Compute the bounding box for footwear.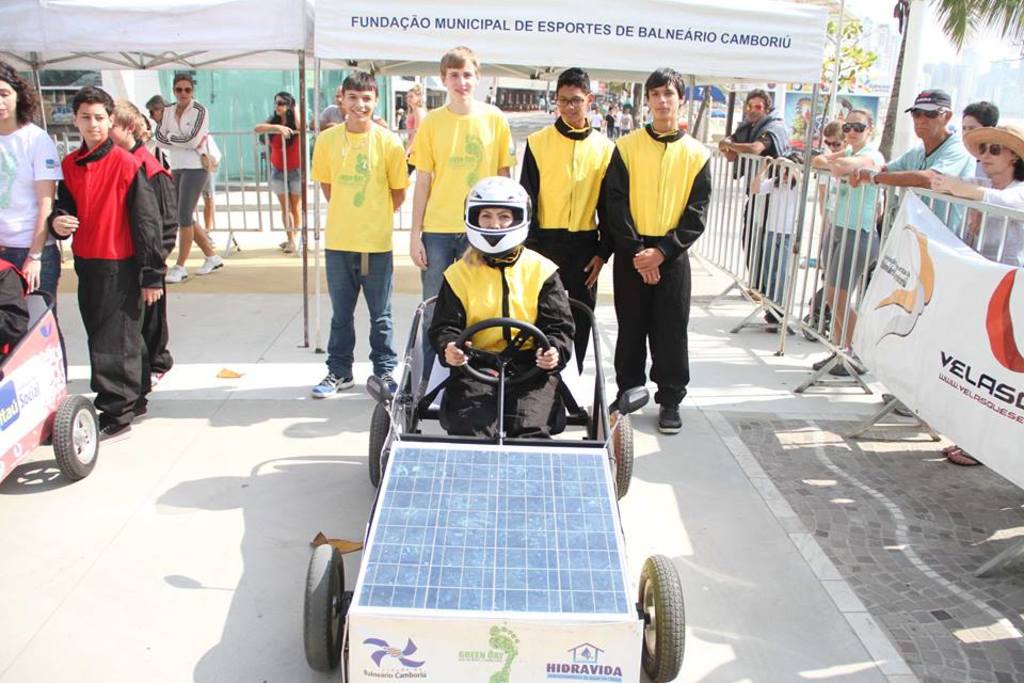
pyautogui.locateOnScreen(193, 250, 228, 275).
